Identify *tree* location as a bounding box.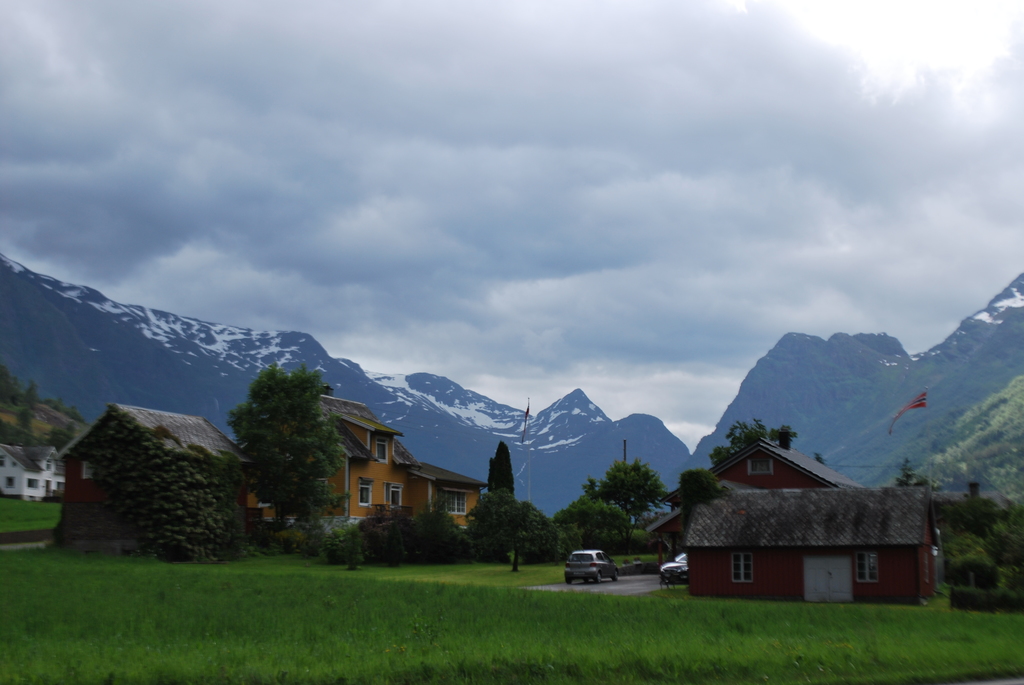
bbox=[582, 457, 666, 524].
